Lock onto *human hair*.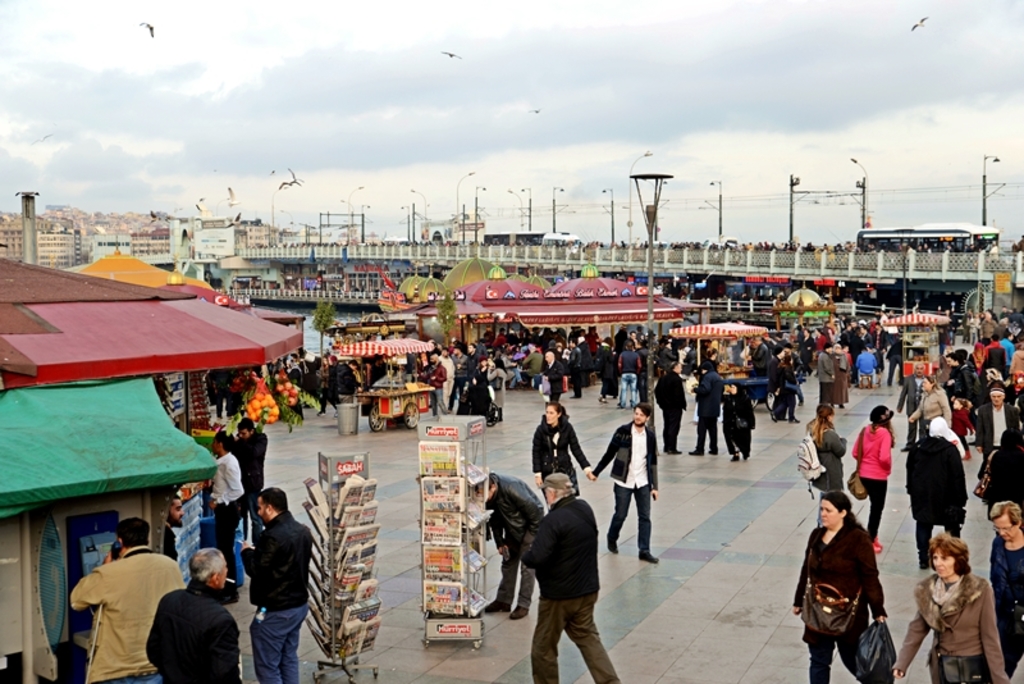
Locked: [805,405,833,446].
